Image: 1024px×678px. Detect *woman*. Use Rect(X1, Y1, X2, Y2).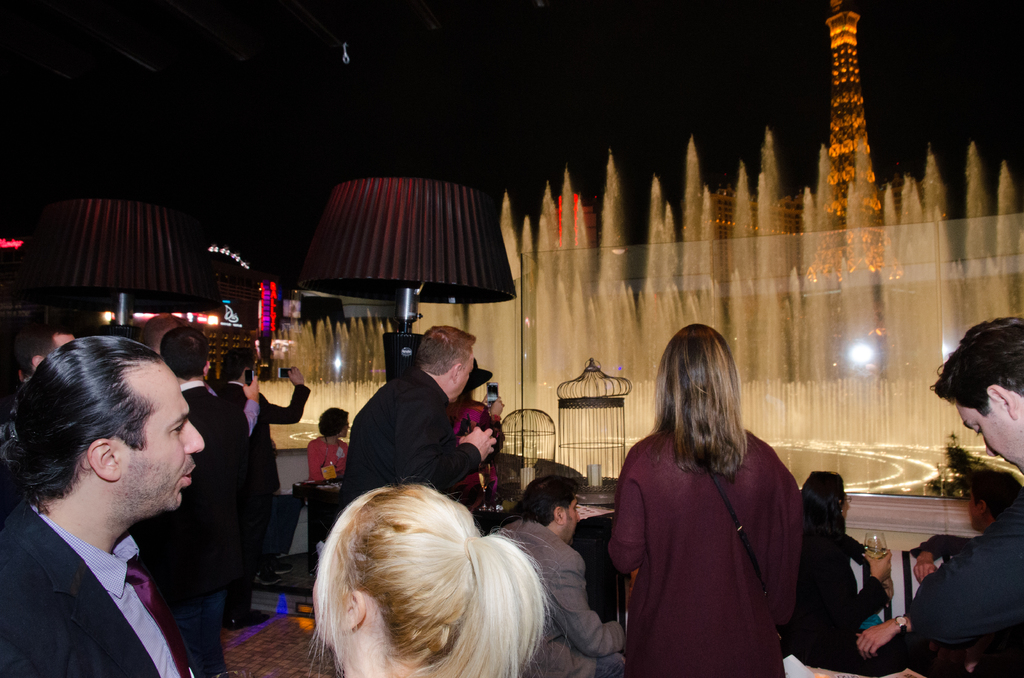
Rect(596, 312, 813, 677).
